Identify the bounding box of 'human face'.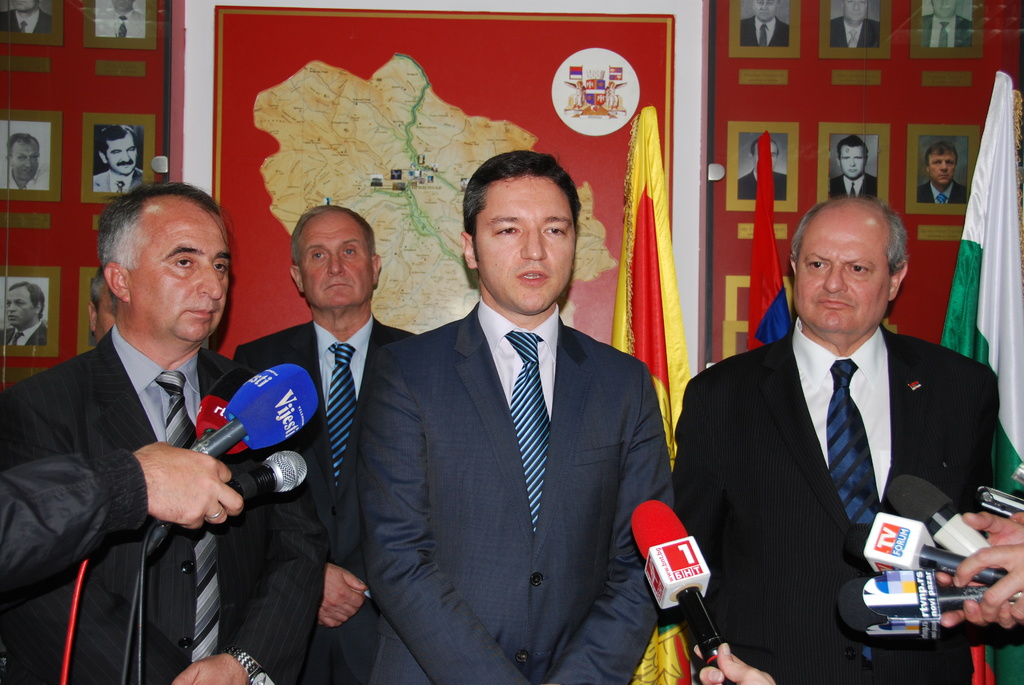
474,174,570,310.
